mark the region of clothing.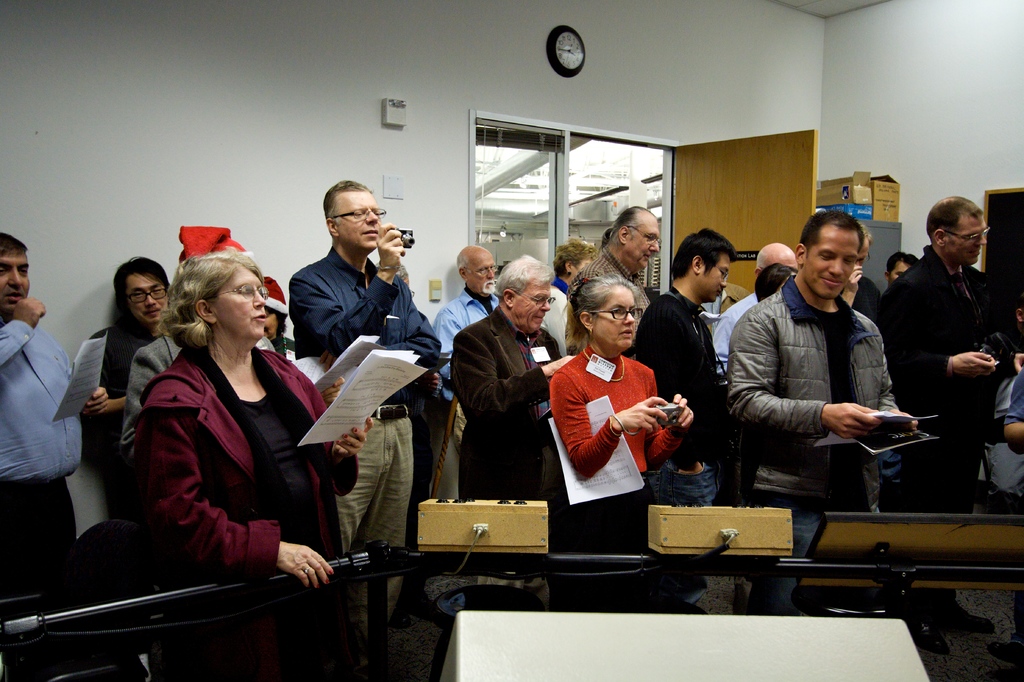
Region: detection(92, 316, 166, 513).
